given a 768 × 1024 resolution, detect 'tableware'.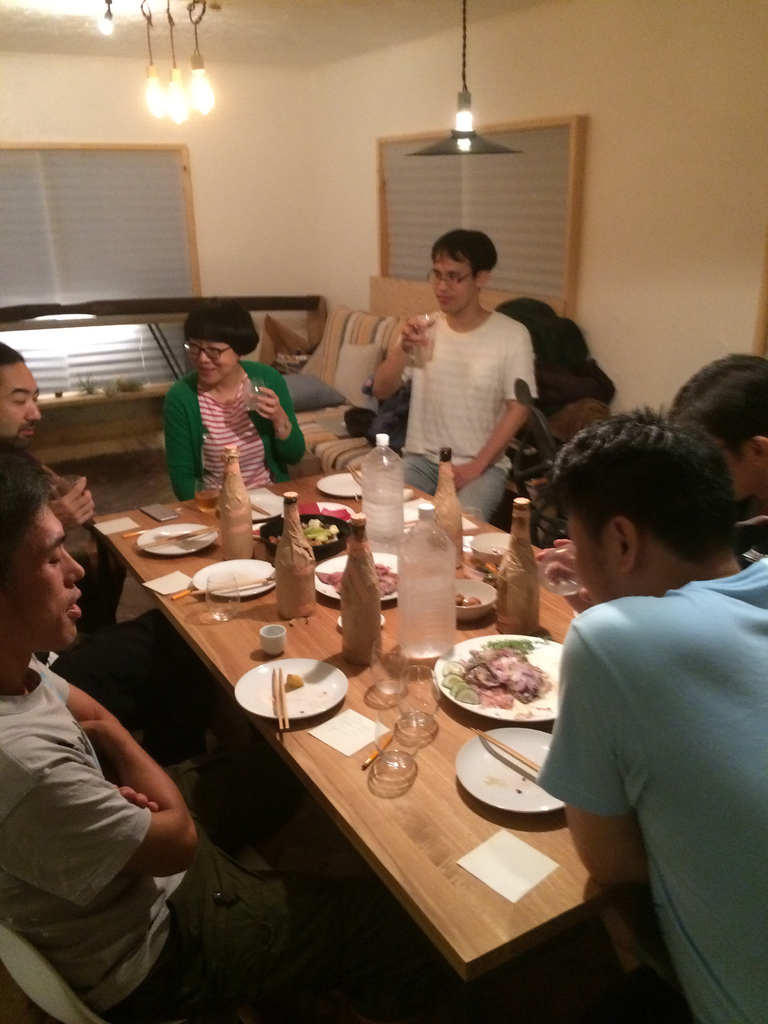
bbox=[204, 572, 241, 624].
